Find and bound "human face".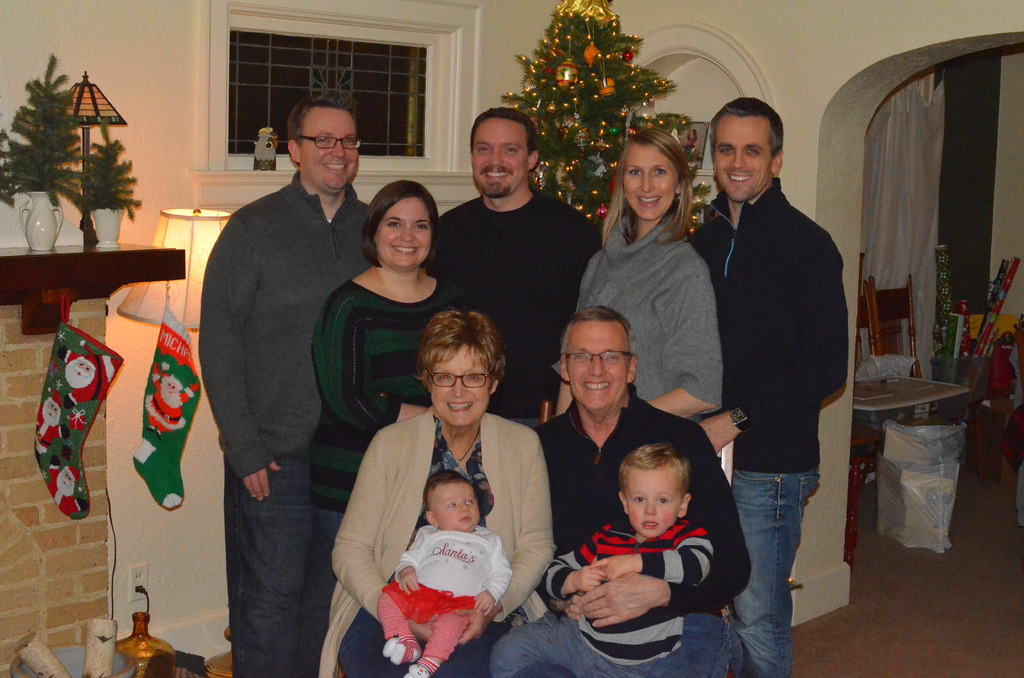
Bound: left=621, top=145, right=677, bottom=222.
